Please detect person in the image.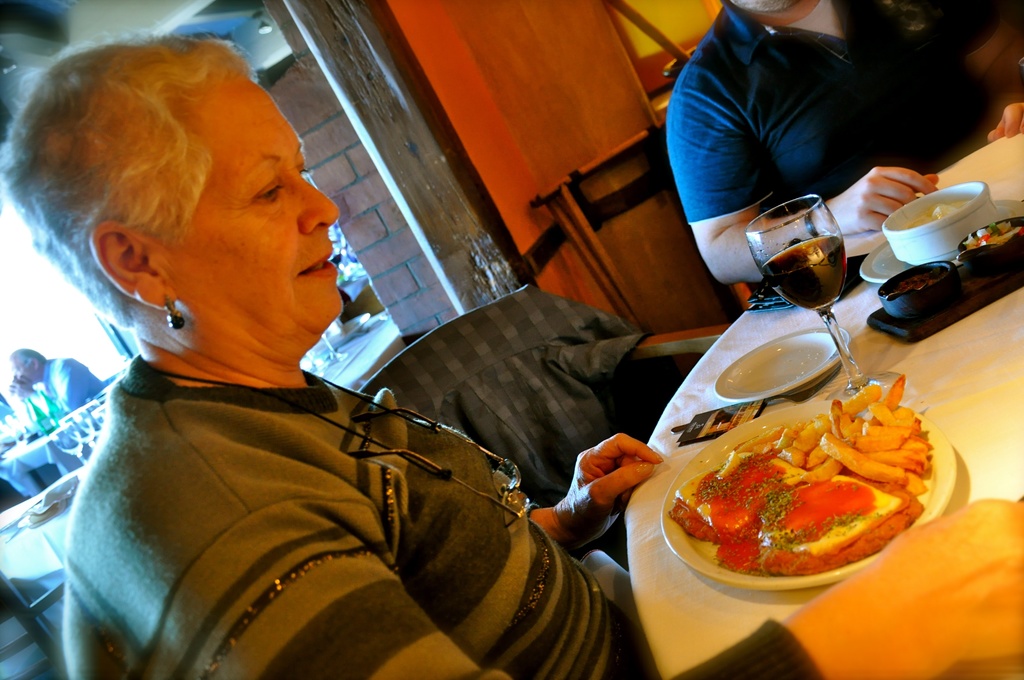
crop(29, 33, 653, 679).
